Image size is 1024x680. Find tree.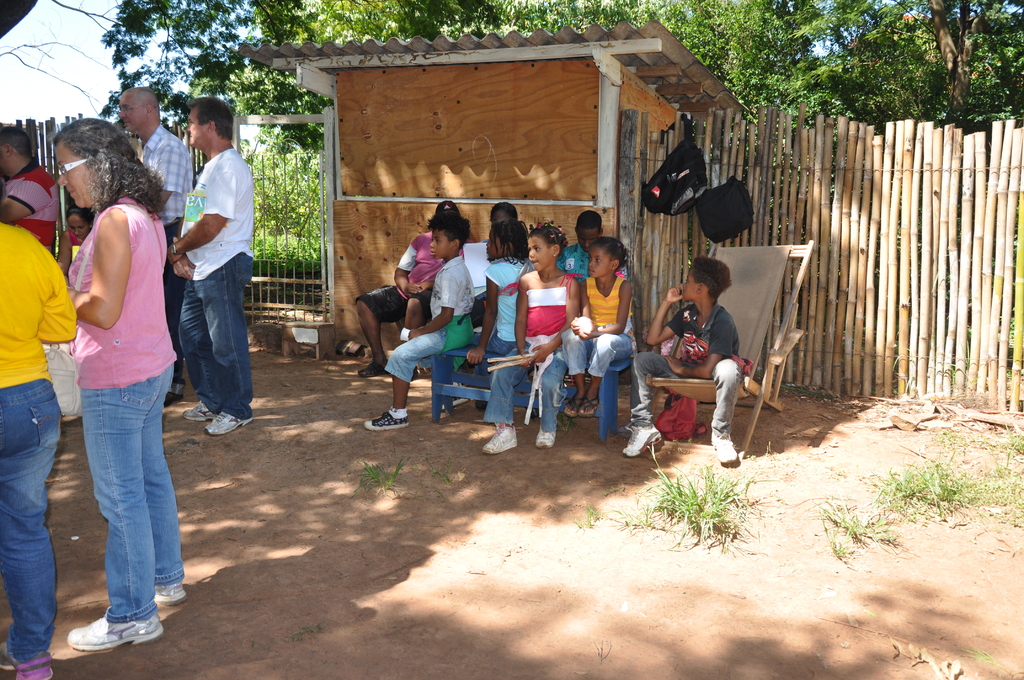
{"left": 237, "top": 0, "right": 365, "bottom": 166}.
